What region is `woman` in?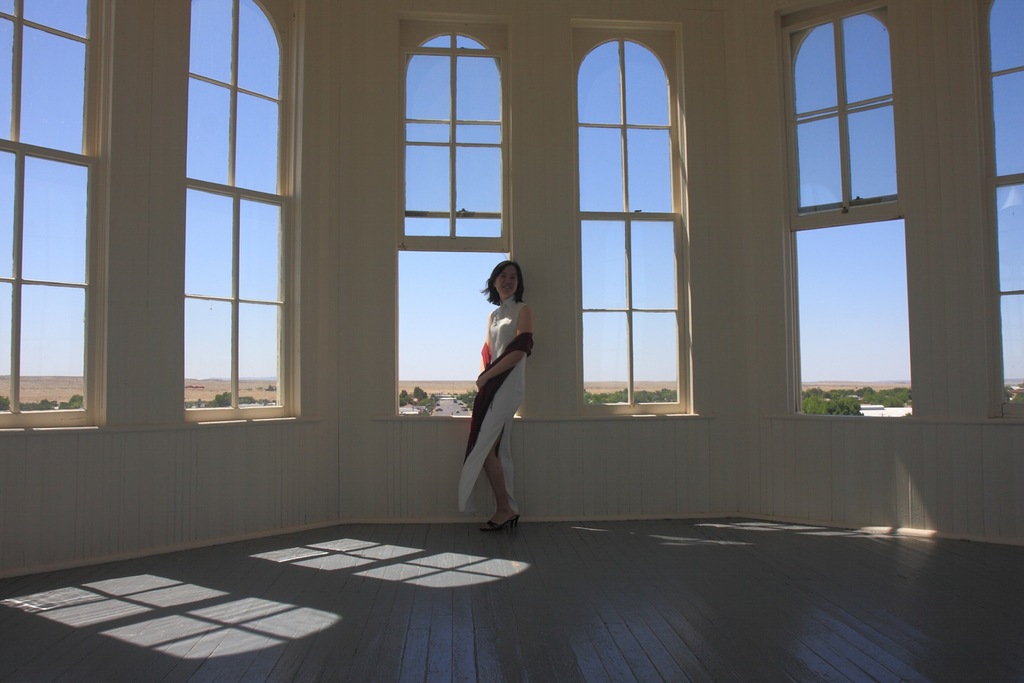
rect(451, 239, 536, 540).
